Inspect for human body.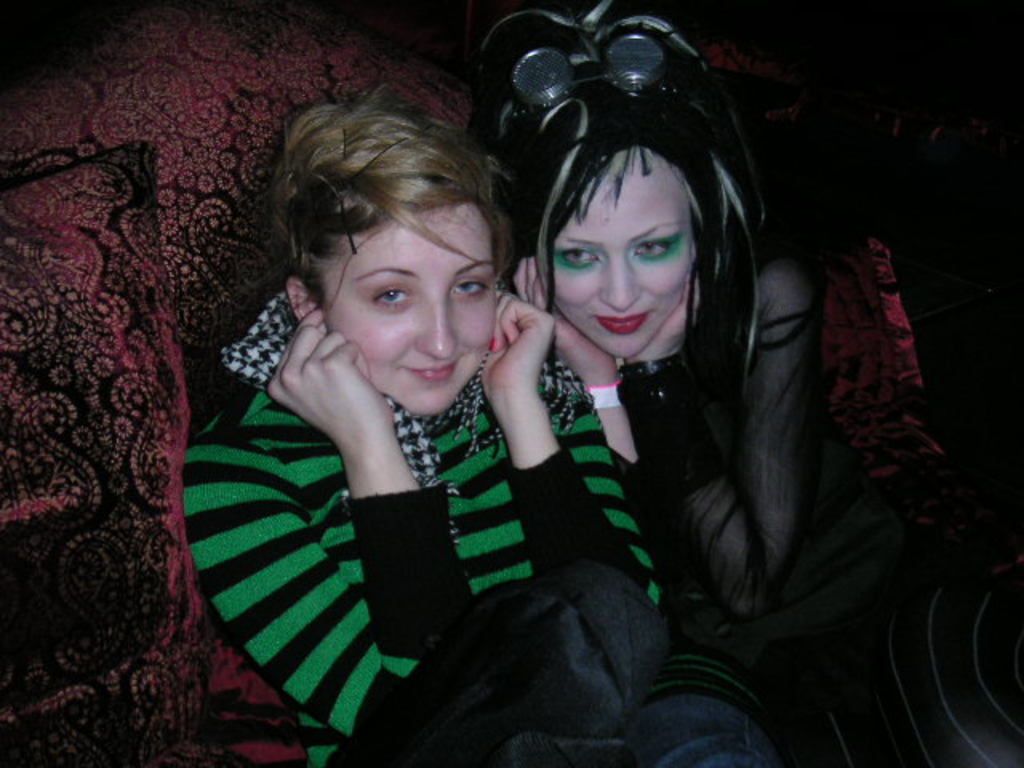
Inspection: x1=514, y1=250, x2=1022, y2=766.
